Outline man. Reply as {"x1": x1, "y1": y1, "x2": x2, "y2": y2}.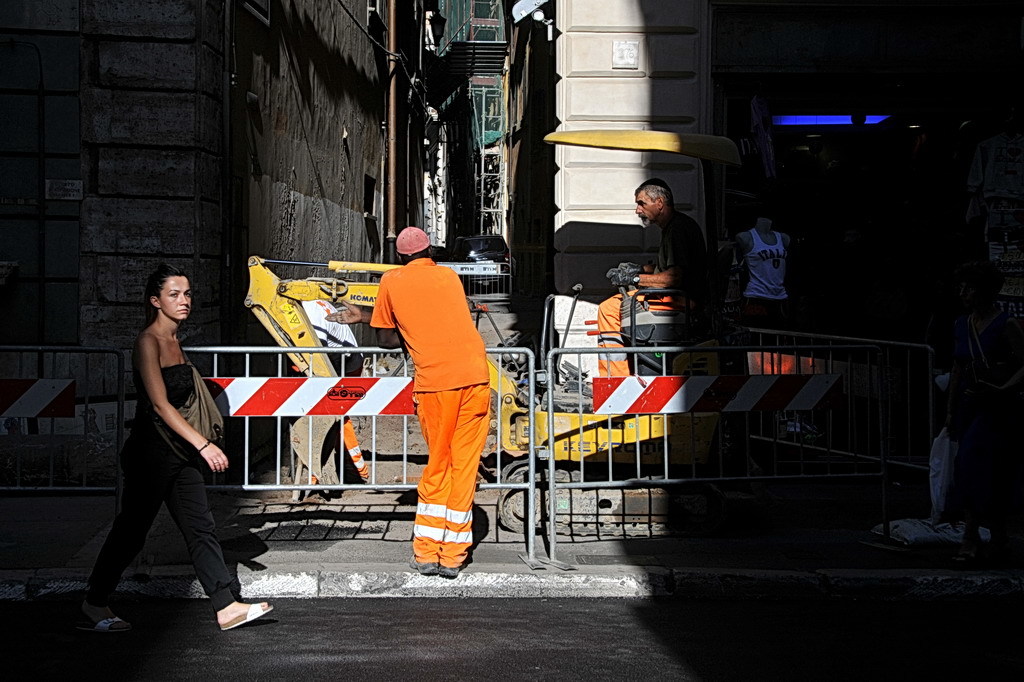
{"x1": 331, "y1": 228, "x2": 503, "y2": 569}.
